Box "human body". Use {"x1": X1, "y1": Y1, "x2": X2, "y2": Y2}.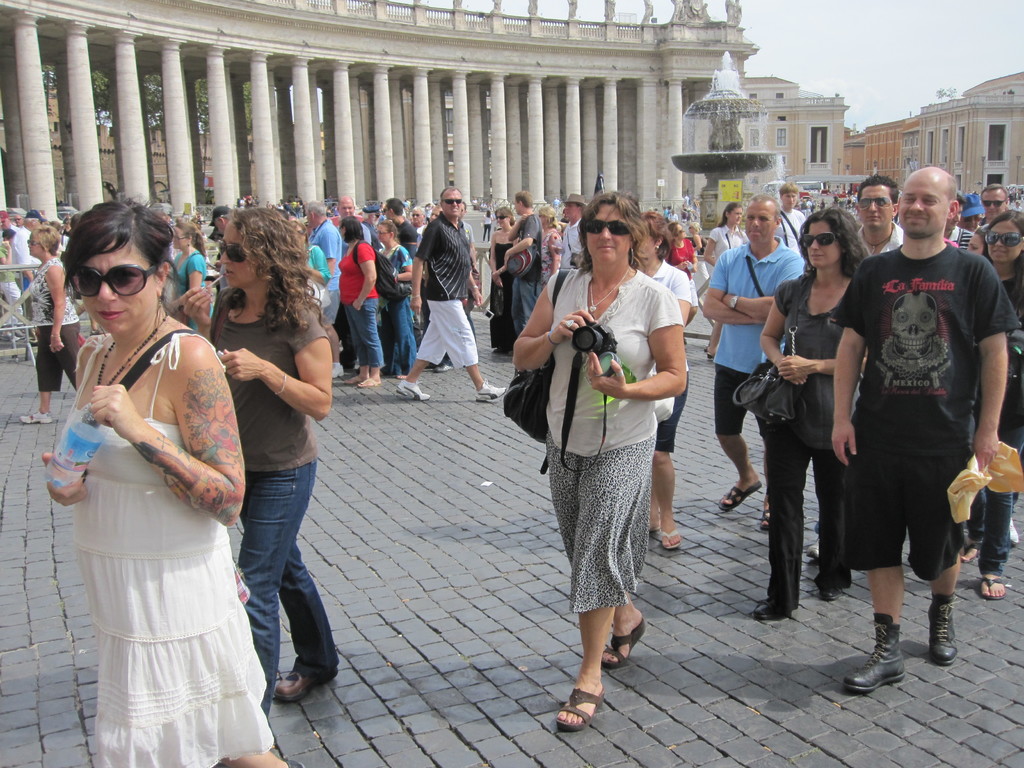
{"x1": 514, "y1": 252, "x2": 691, "y2": 732}.
